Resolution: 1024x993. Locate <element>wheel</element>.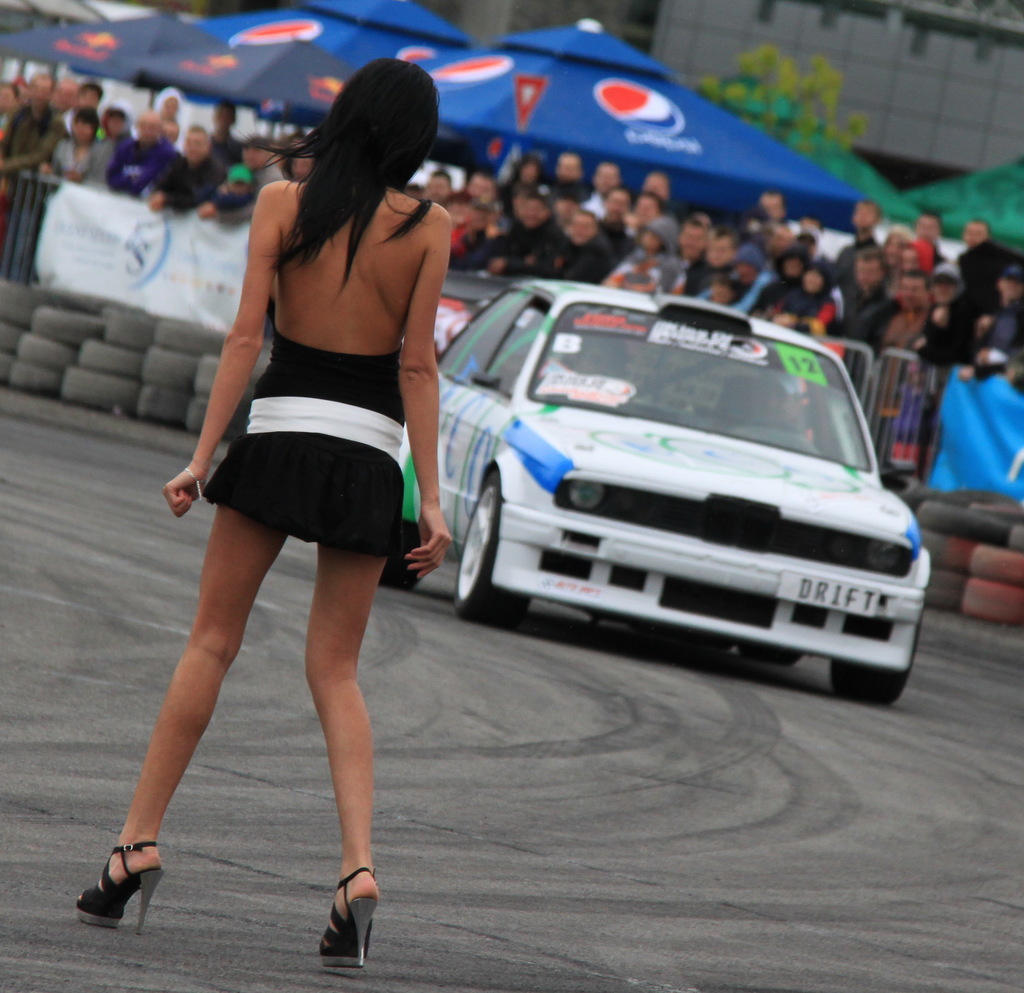
box(831, 613, 921, 704).
